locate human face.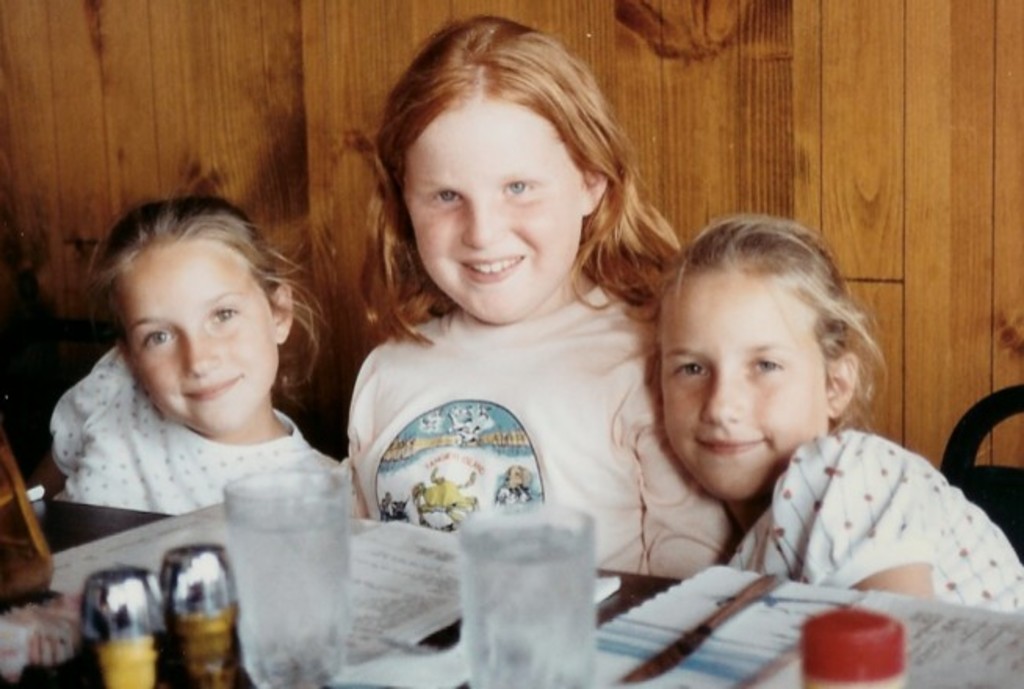
Bounding box: box(399, 103, 586, 323).
